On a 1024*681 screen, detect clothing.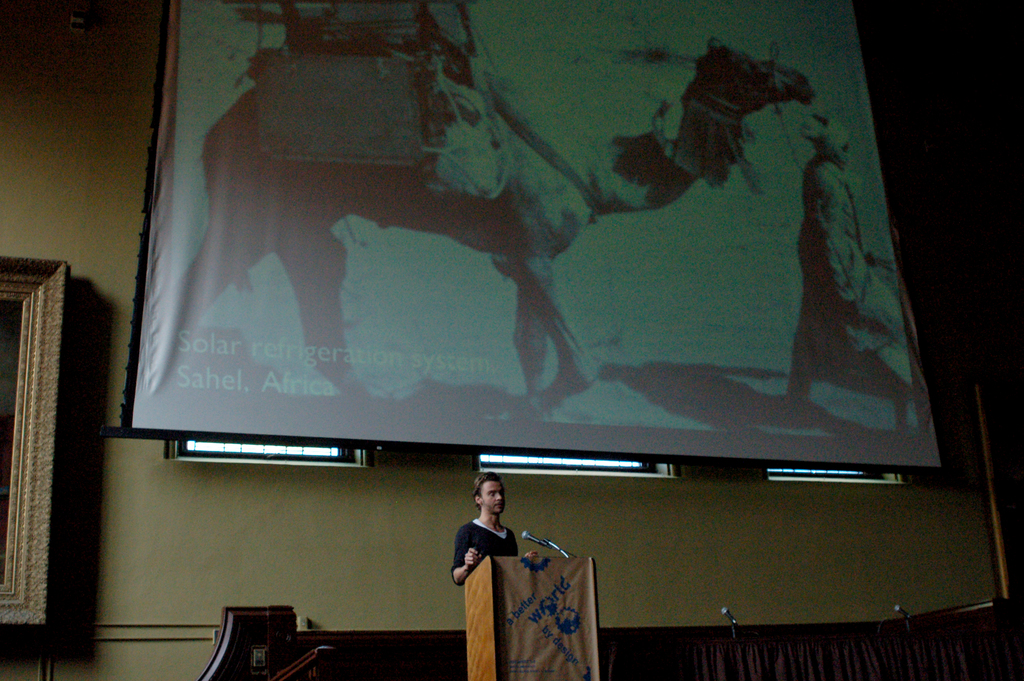
l=453, t=525, r=531, b=561.
